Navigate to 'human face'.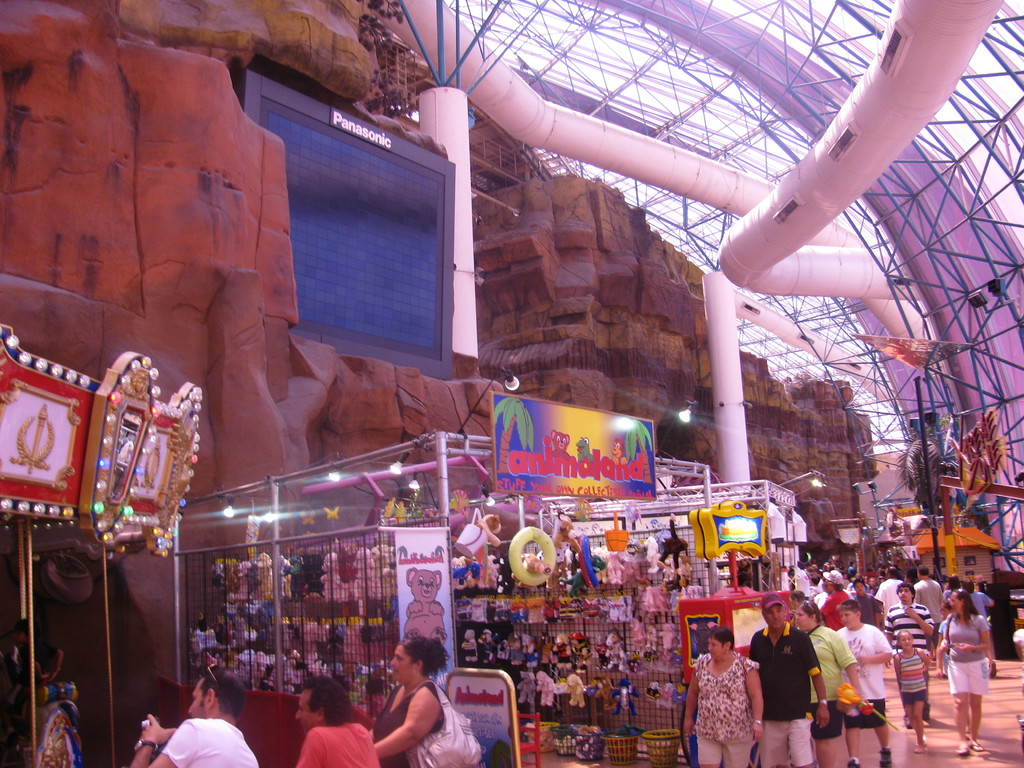
Navigation target: BBox(794, 606, 810, 632).
